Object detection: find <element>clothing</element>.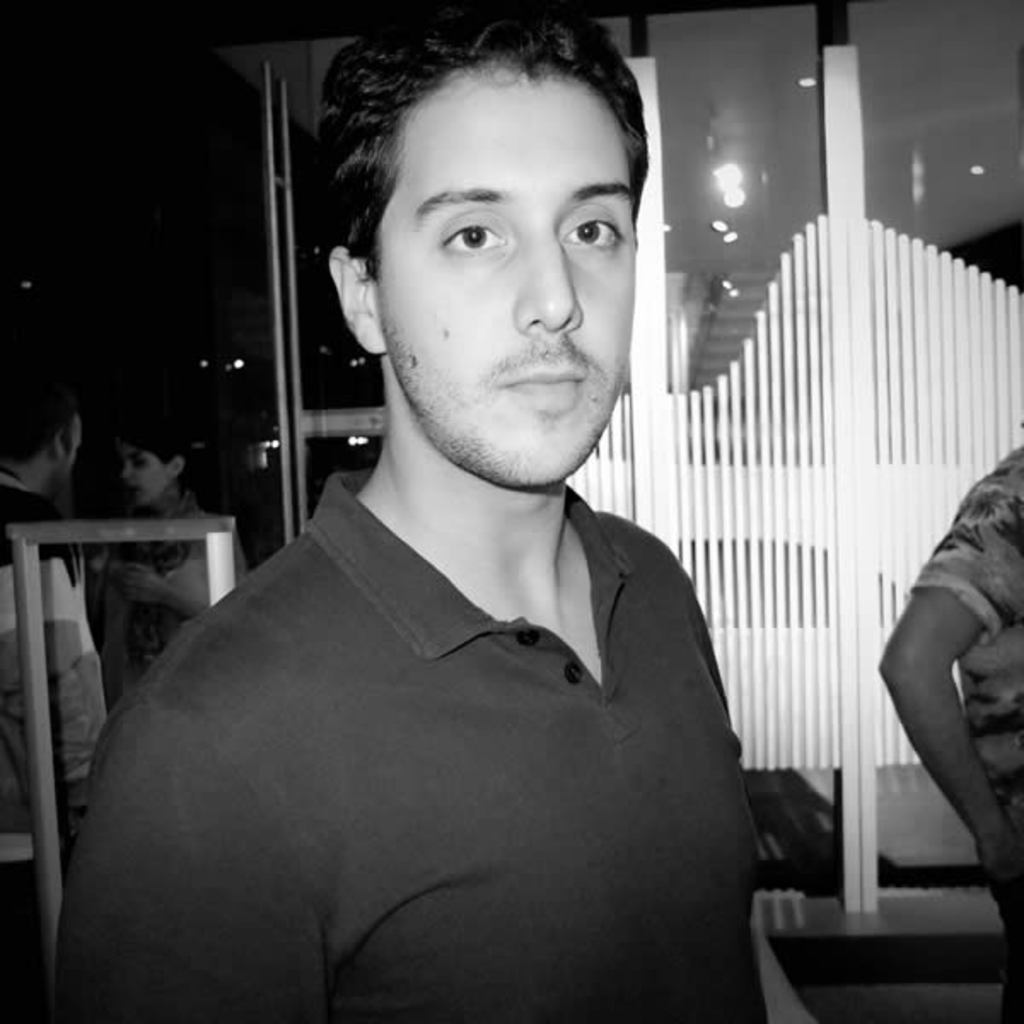
box(908, 440, 1022, 852).
